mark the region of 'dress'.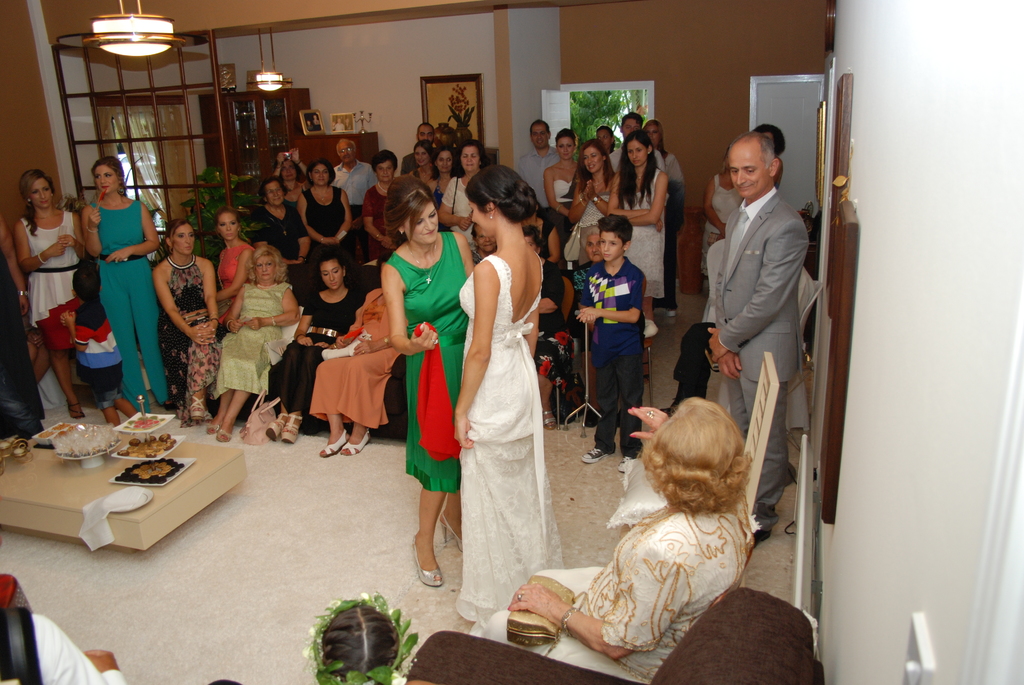
Region: [x1=449, y1=250, x2=566, y2=636].
